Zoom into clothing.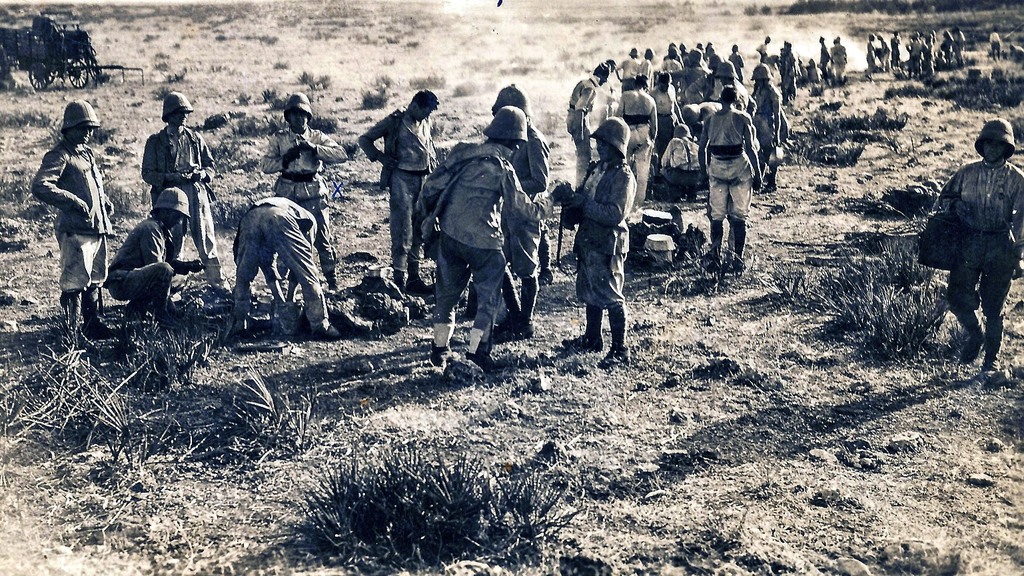
Zoom target: <region>562, 75, 606, 188</region>.
